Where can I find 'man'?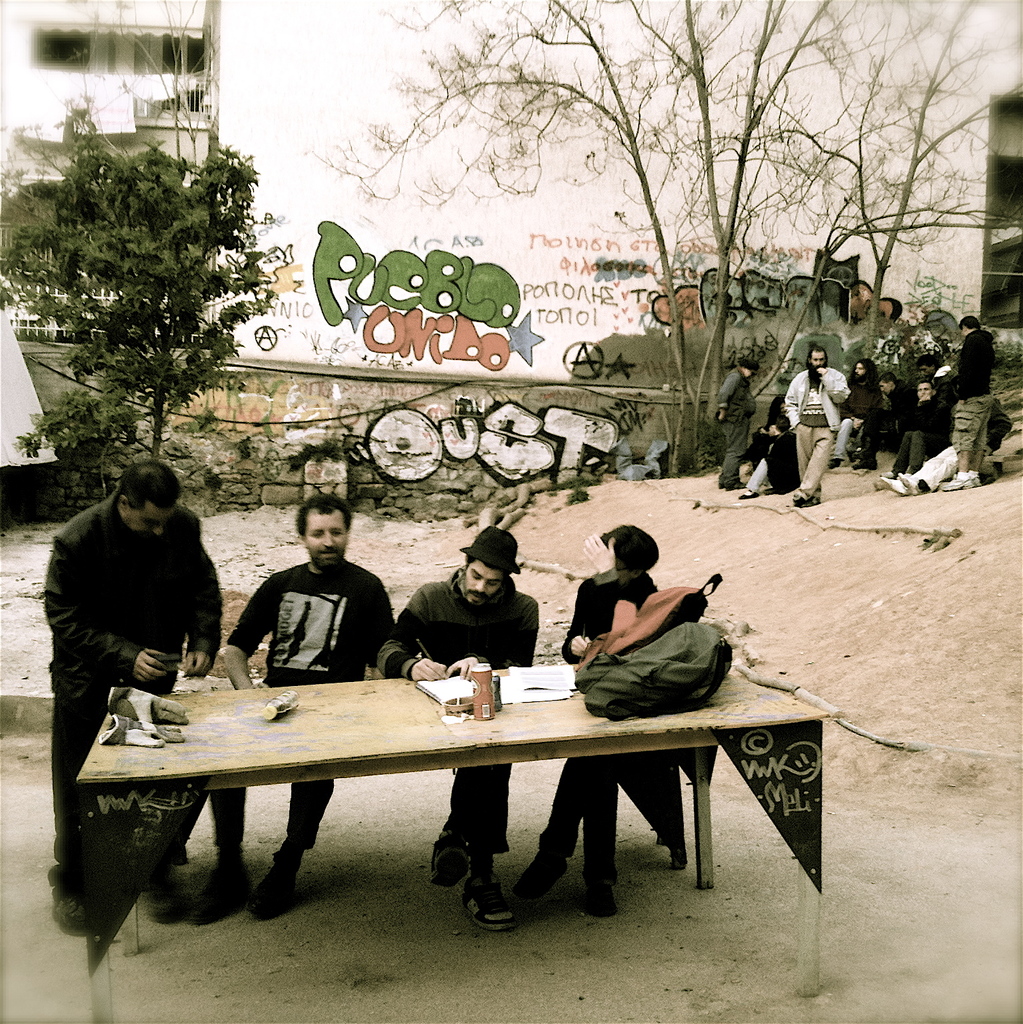
You can find it at [x1=714, y1=360, x2=756, y2=490].
